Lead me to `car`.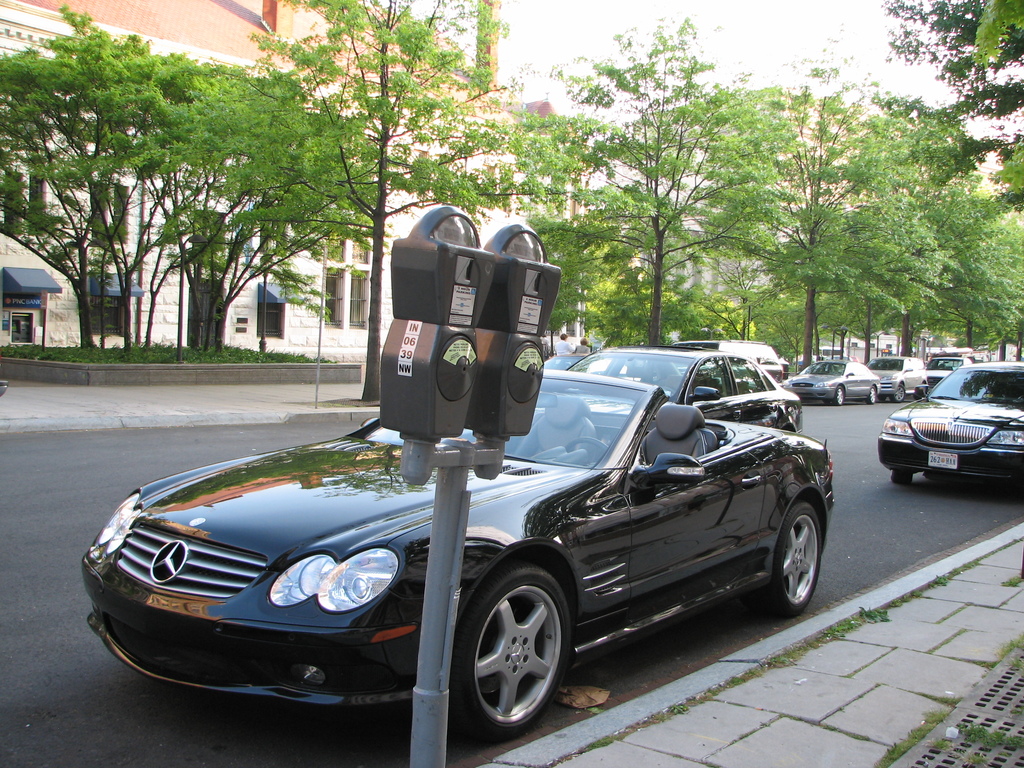
Lead to x1=673, y1=337, x2=789, y2=385.
